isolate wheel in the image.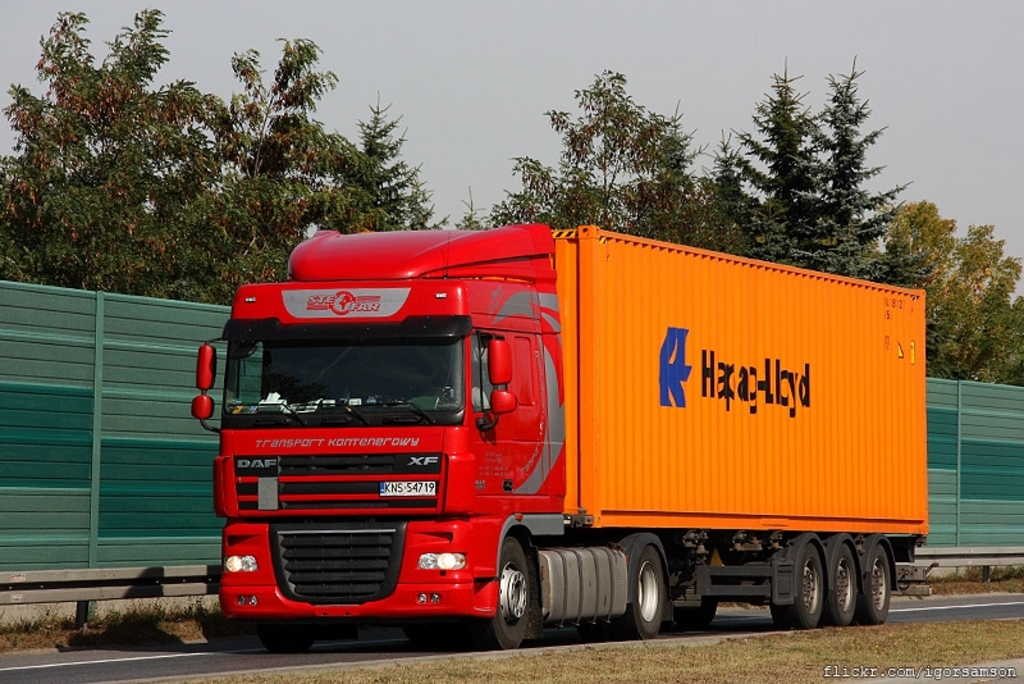
Isolated region: rect(769, 542, 823, 630).
